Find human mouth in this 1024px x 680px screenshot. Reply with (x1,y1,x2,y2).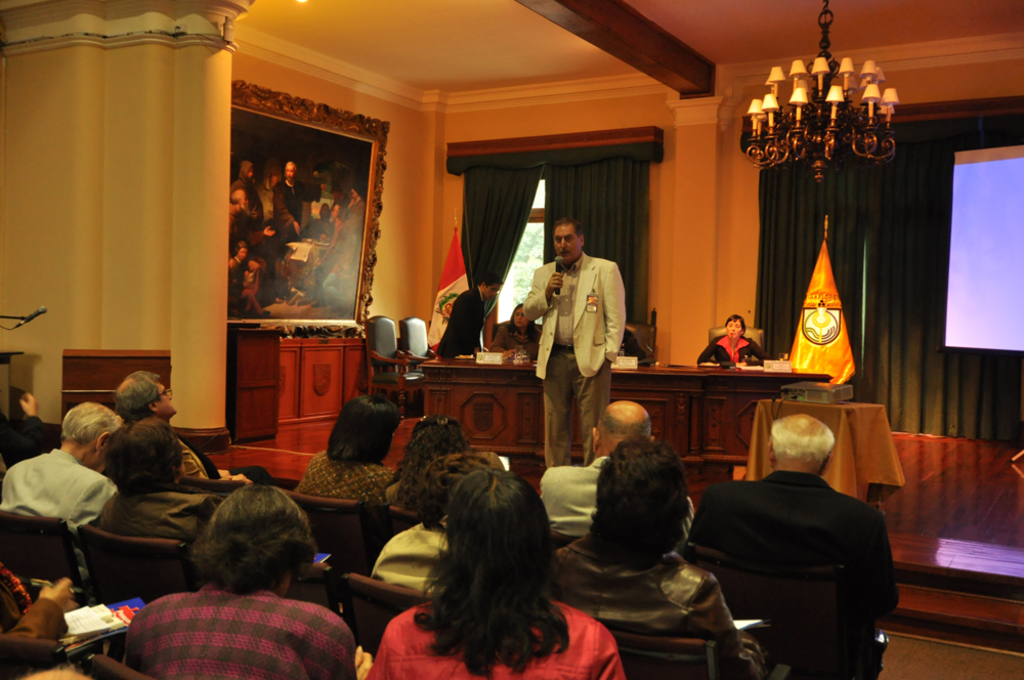
(557,249,574,259).
